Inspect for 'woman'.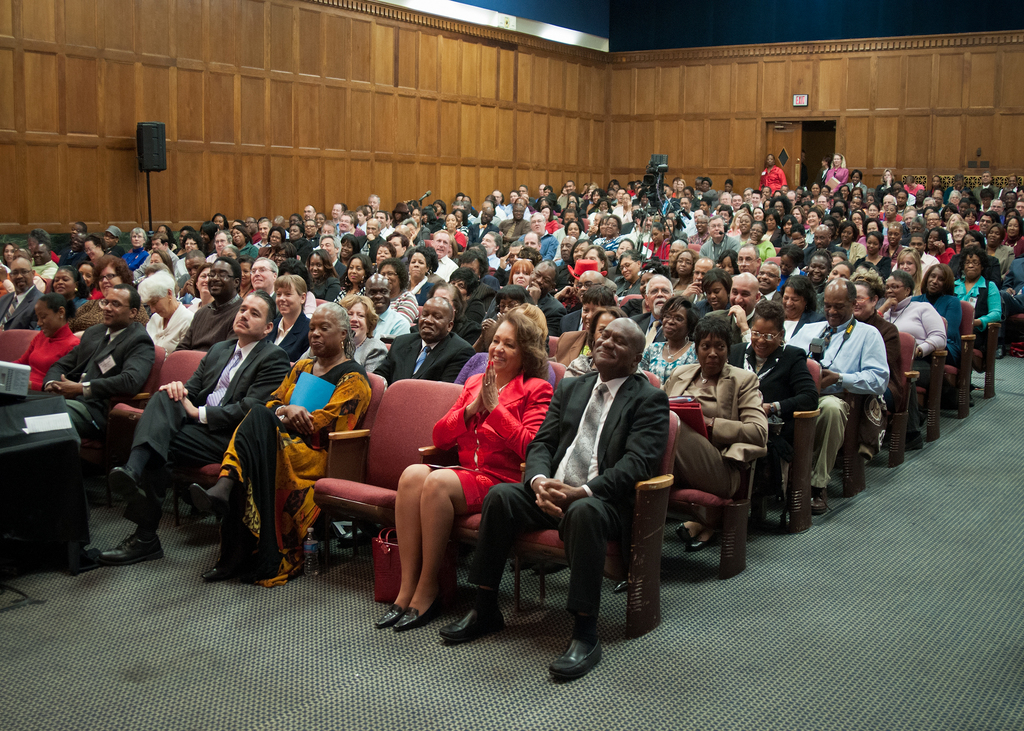
Inspection: [x1=808, y1=247, x2=835, y2=282].
